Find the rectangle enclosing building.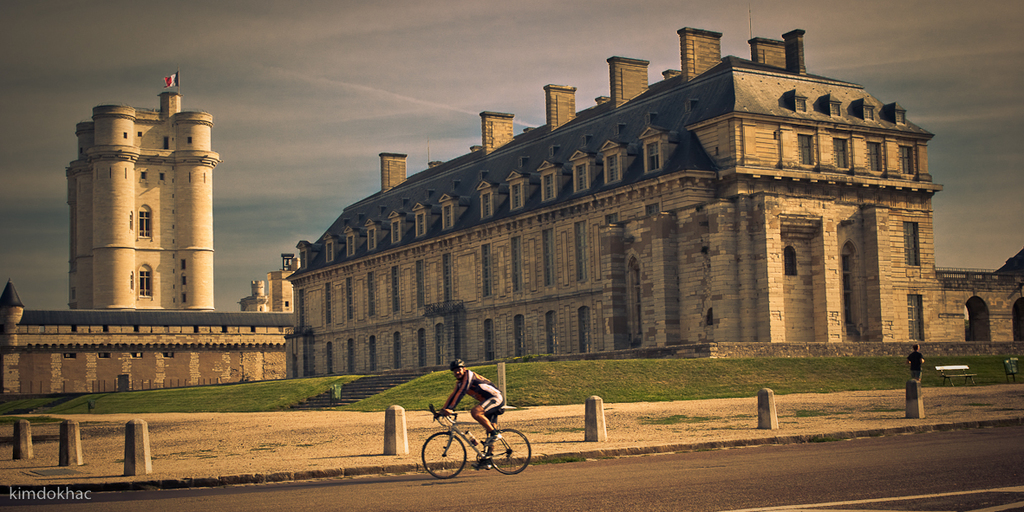
265, 251, 297, 313.
